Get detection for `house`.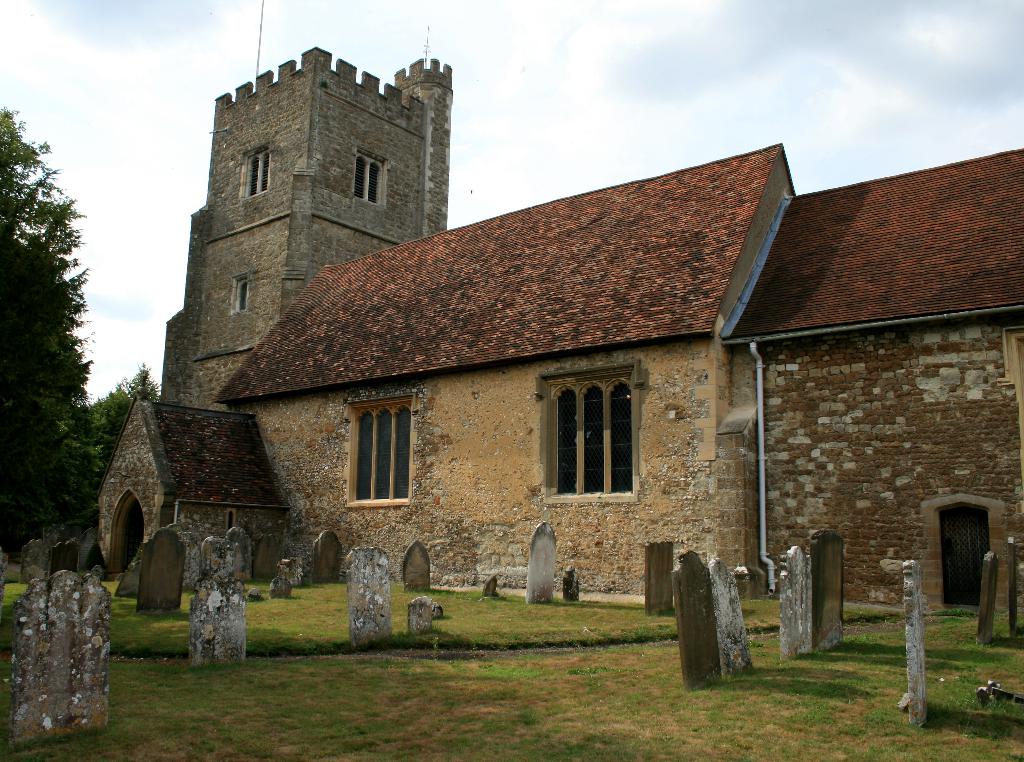
Detection: <bbox>140, 136, 764, 606</bbox>.
